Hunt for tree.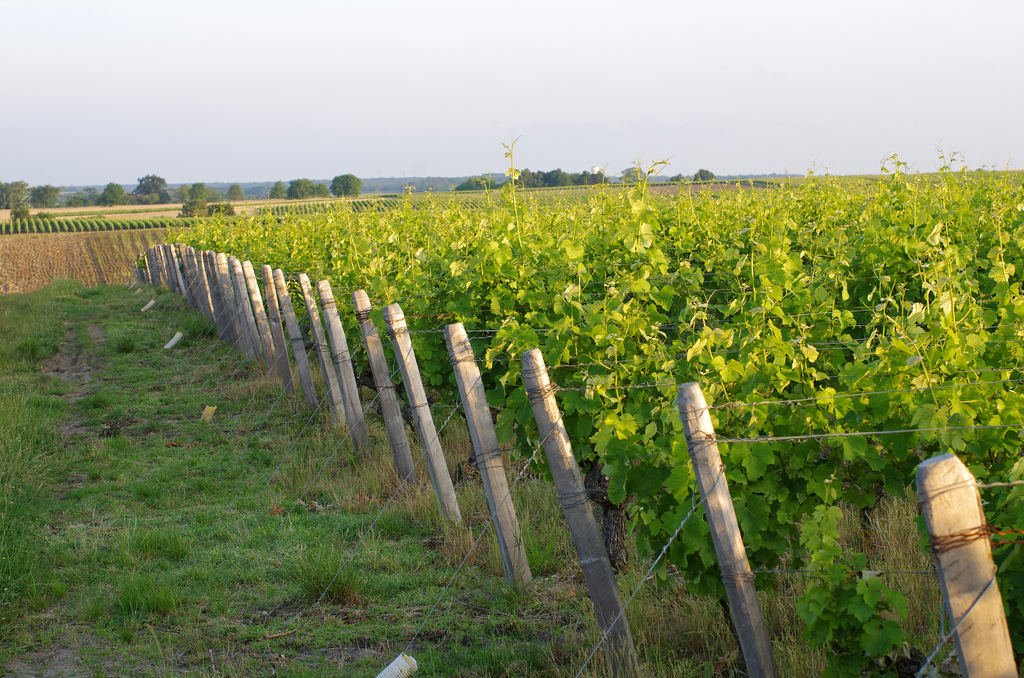
Hunted down at 269:179:285:202.
